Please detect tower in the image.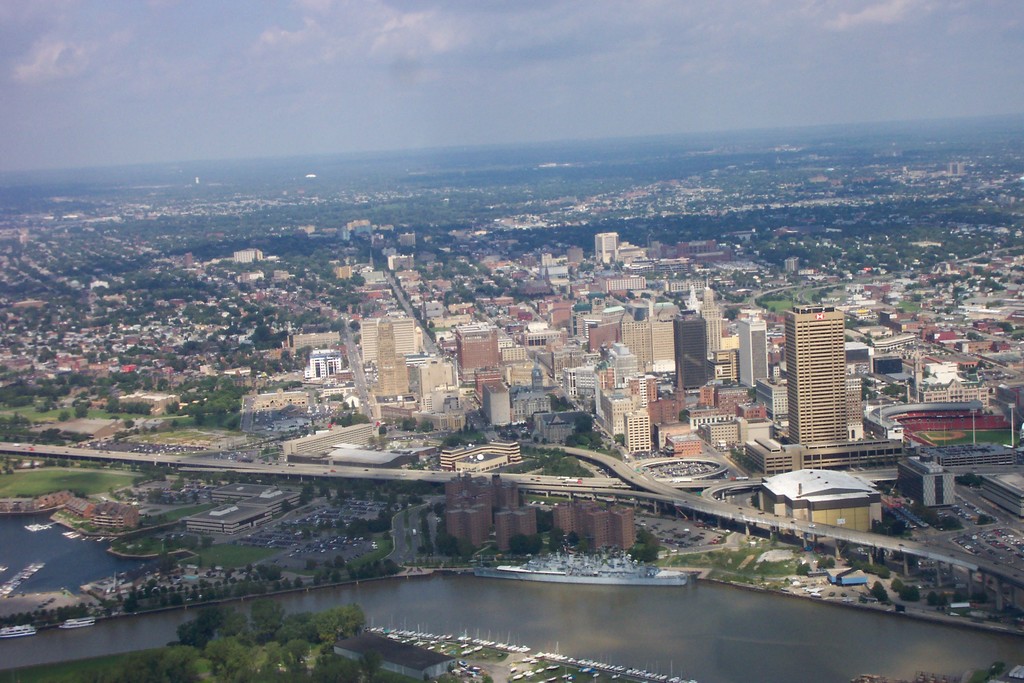
x1=454, y1=319, x2=502, y2=390.
